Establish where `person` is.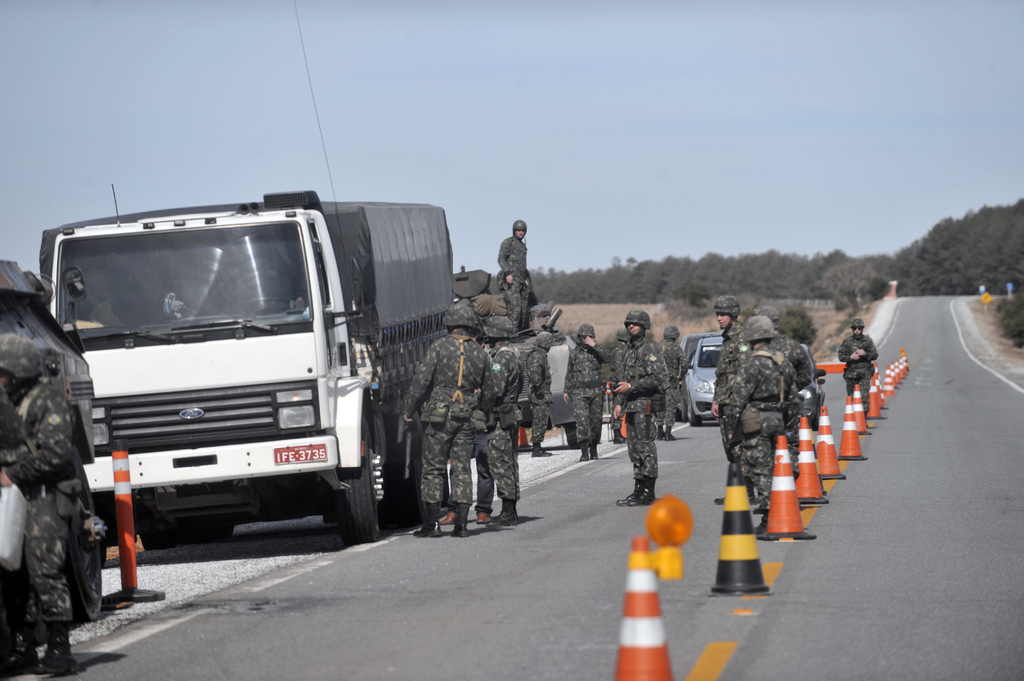
Established at BBox(478, 314, 525, 527).
